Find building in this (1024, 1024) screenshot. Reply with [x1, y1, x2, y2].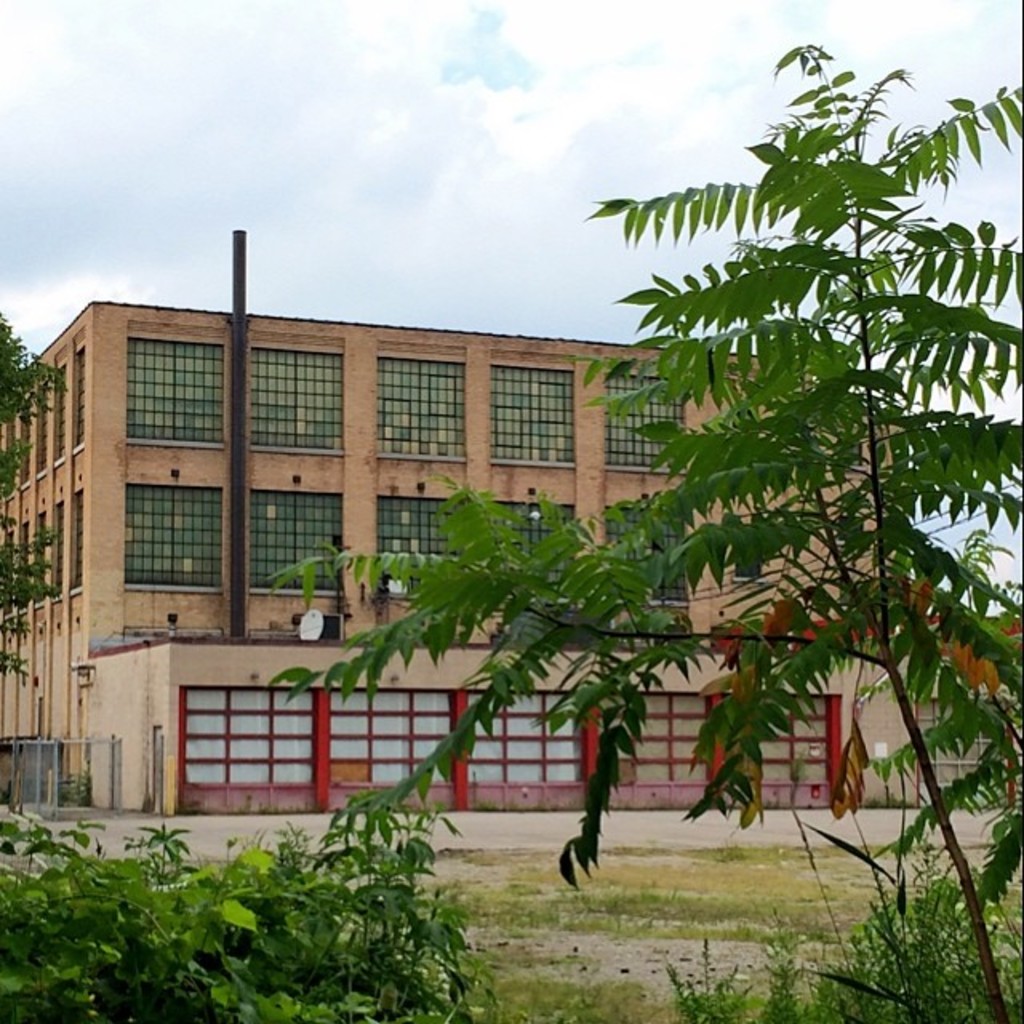
[0, 227, 1022, 813].
